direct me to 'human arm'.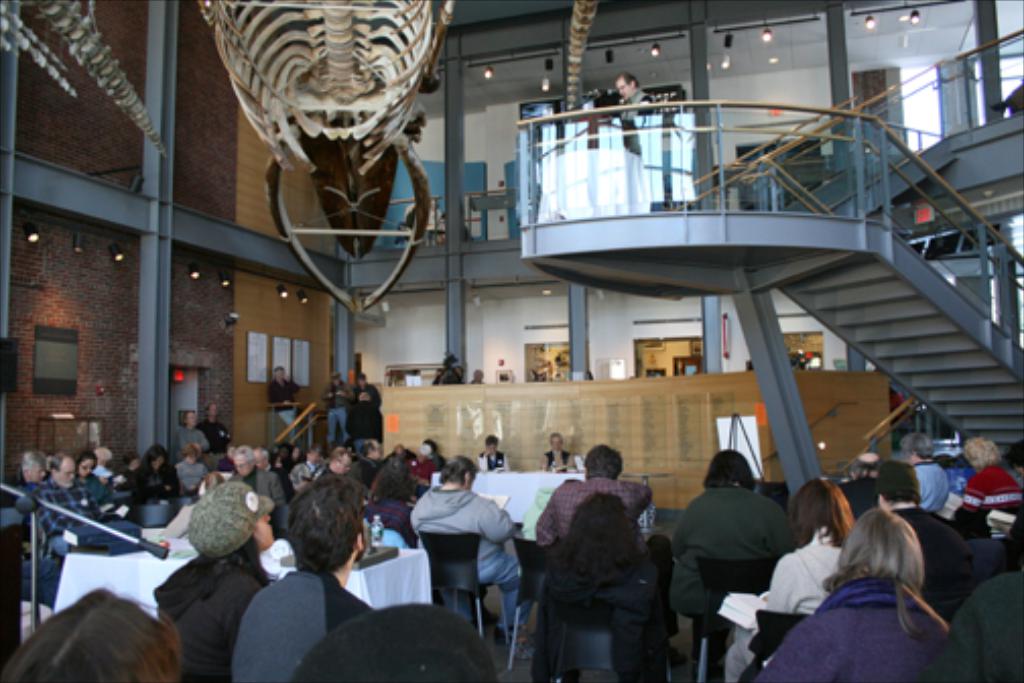
Direction: 540,451,555,468.
